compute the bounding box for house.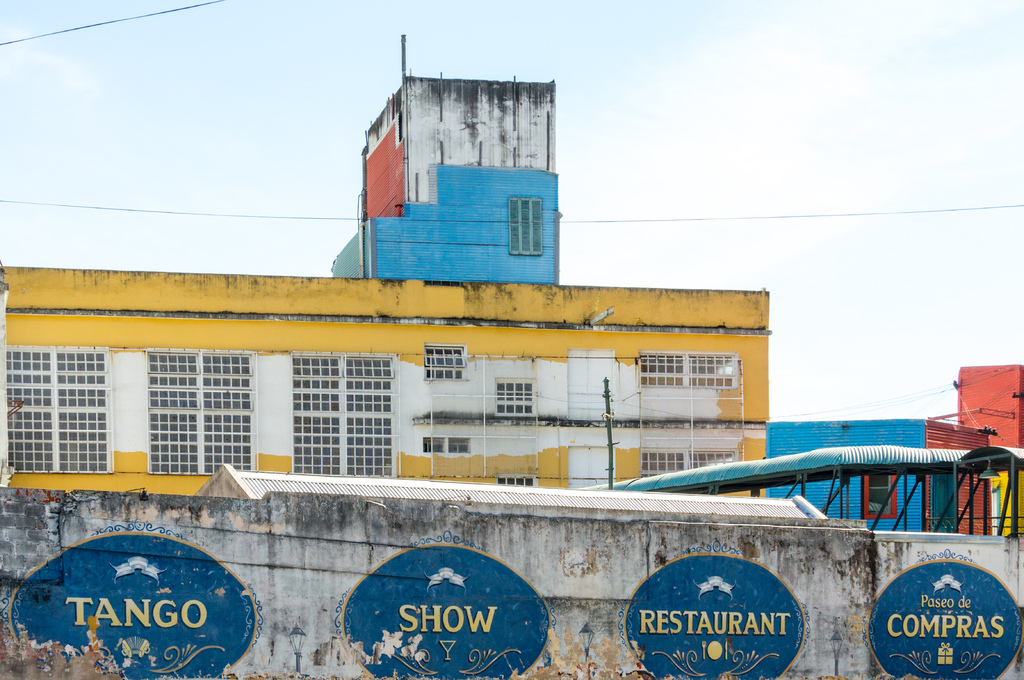
353:70:547:287.
